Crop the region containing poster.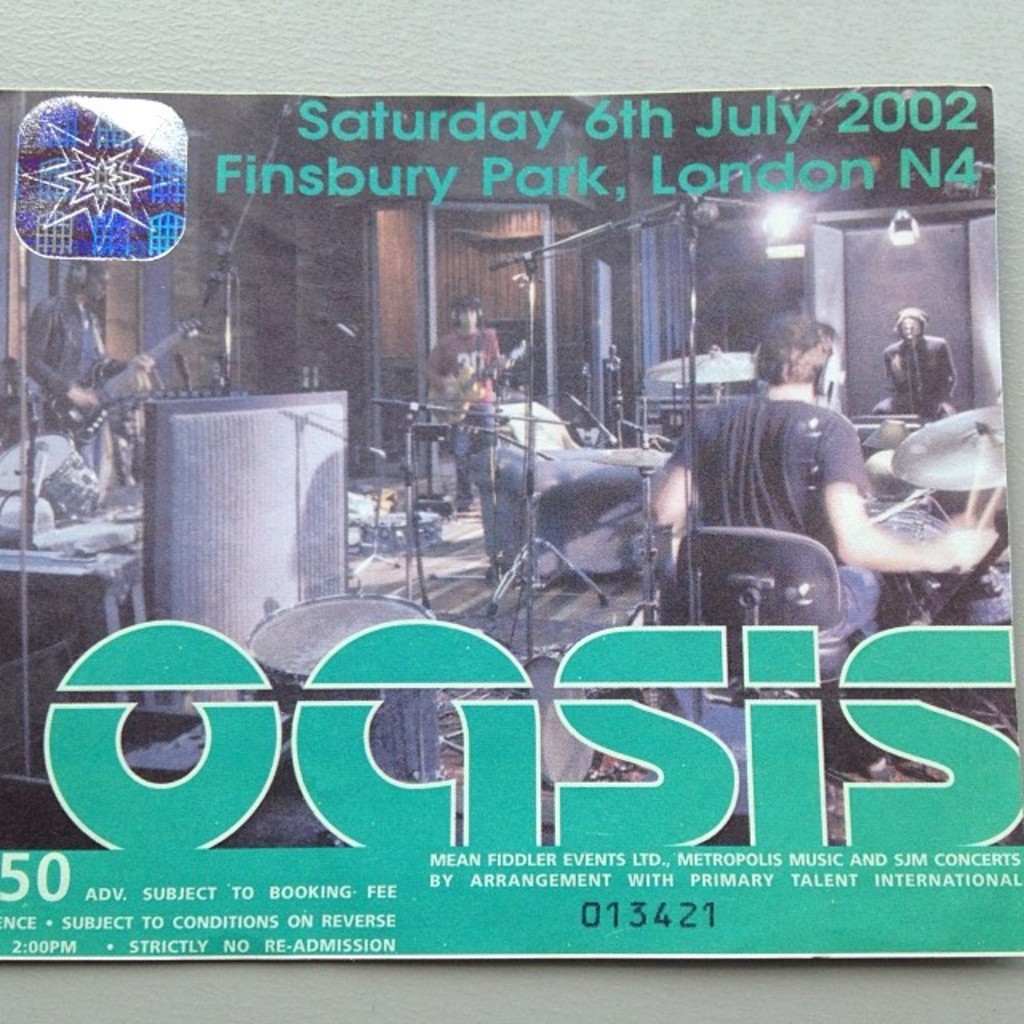
Crop region: [0, 86, 1022, 960].
